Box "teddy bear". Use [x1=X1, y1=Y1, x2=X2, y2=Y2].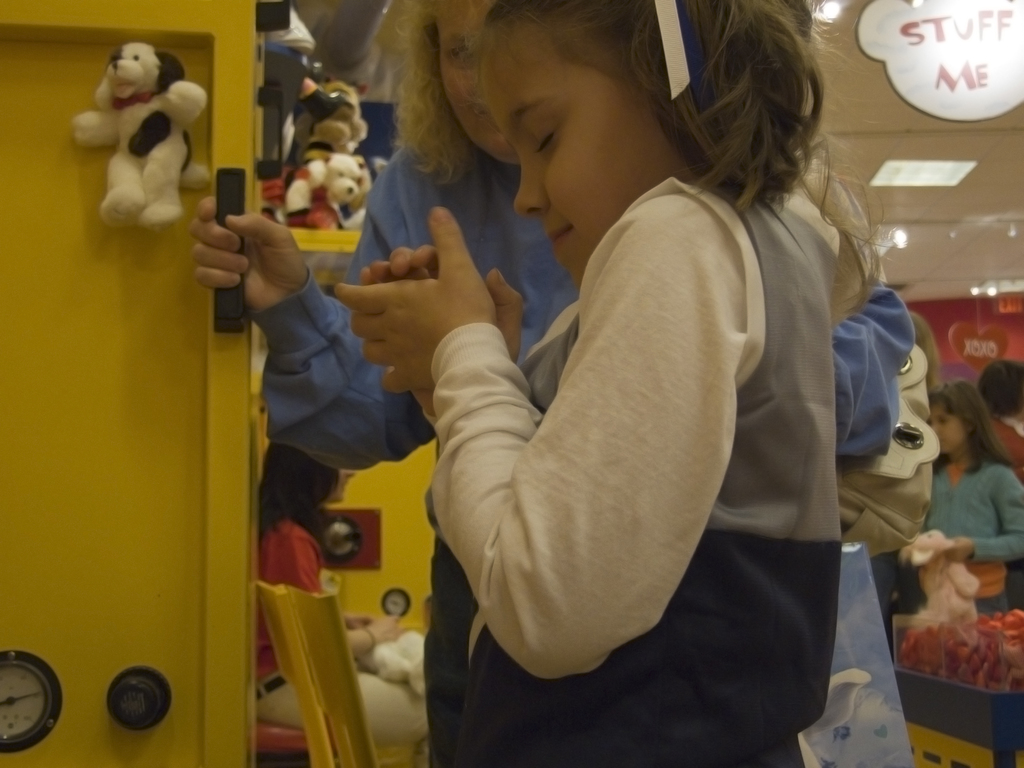
[x1=72, y1=40, x2=212, y2=234].
